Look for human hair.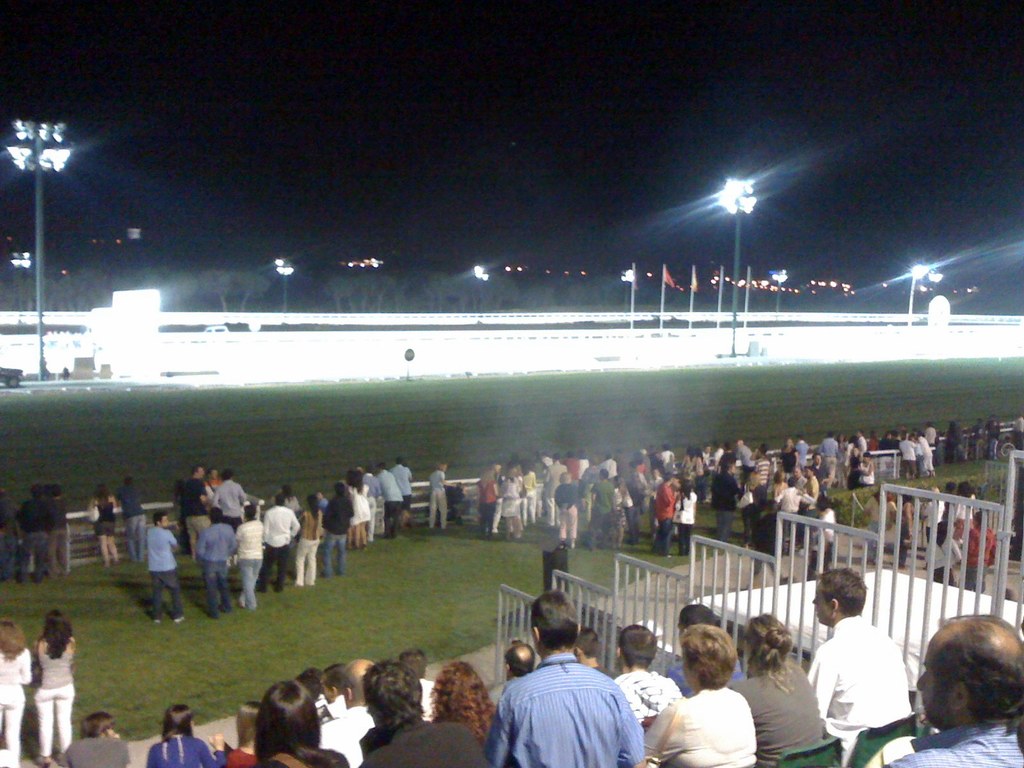
Found: detection(221, 468, 232, 481).
